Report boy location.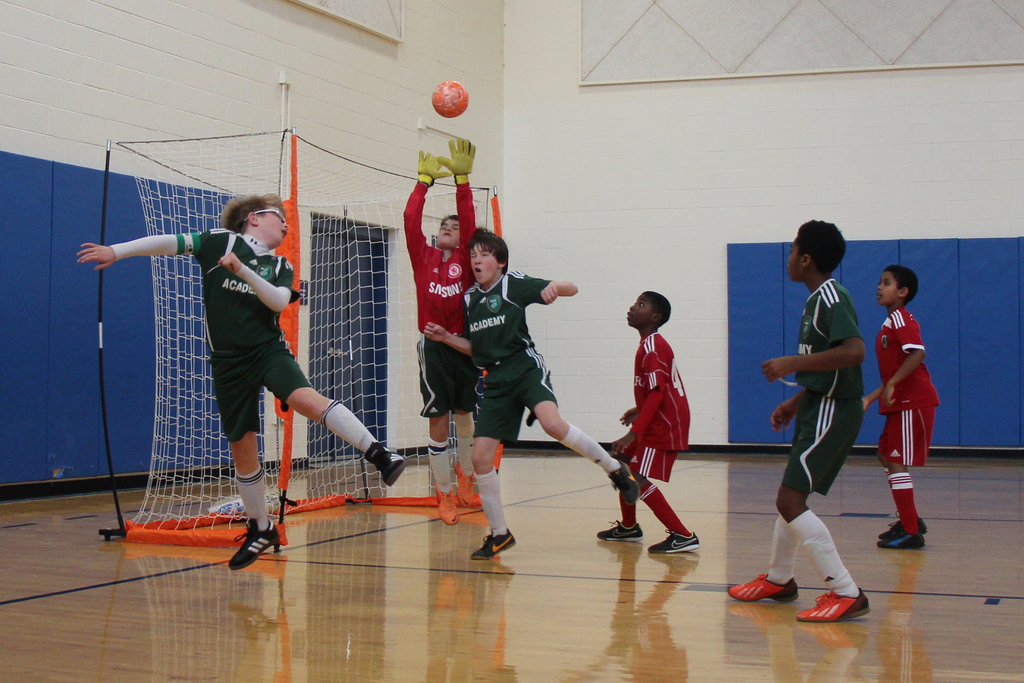
Report: (left=728, top=220, right=872, bottom=620).
